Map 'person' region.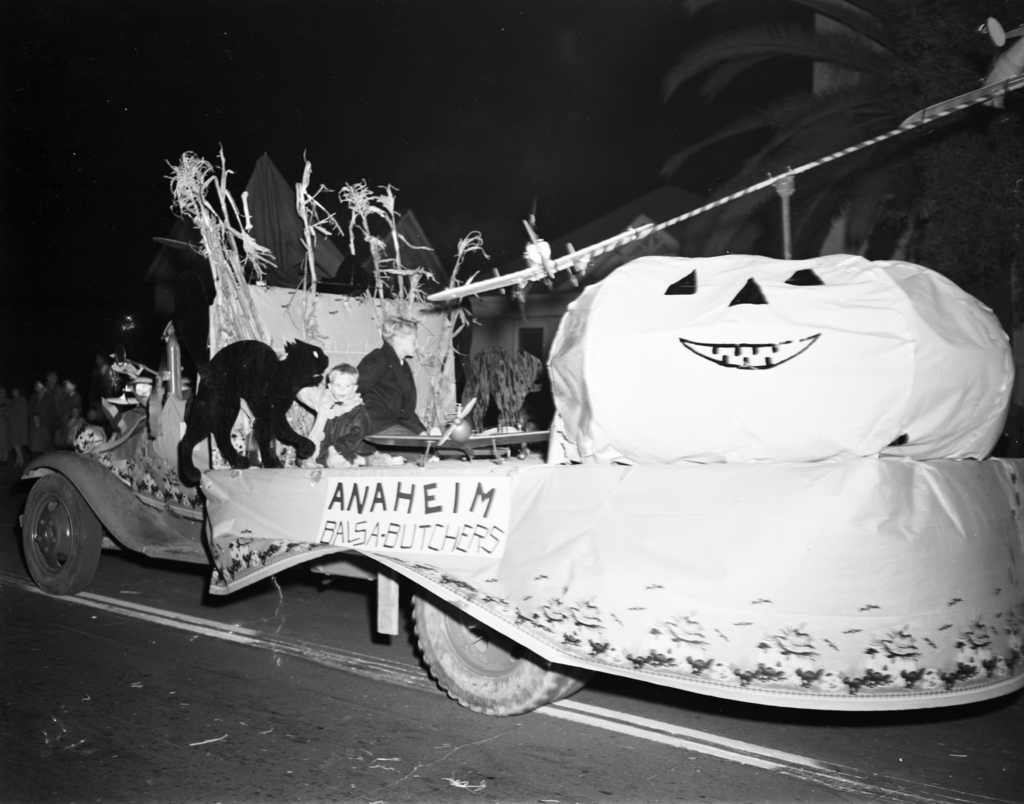
Mapped to <box>356,313,449,450</box>.
